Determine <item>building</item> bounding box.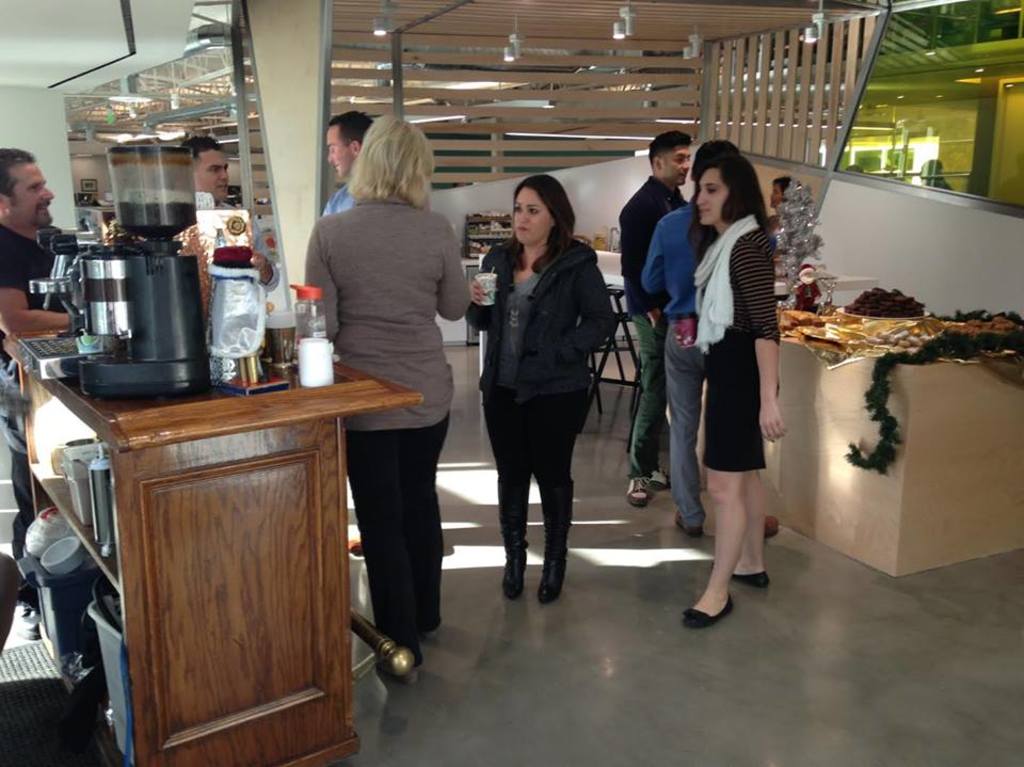
Determined: <region>0, 0, 1023, 766</region>.
